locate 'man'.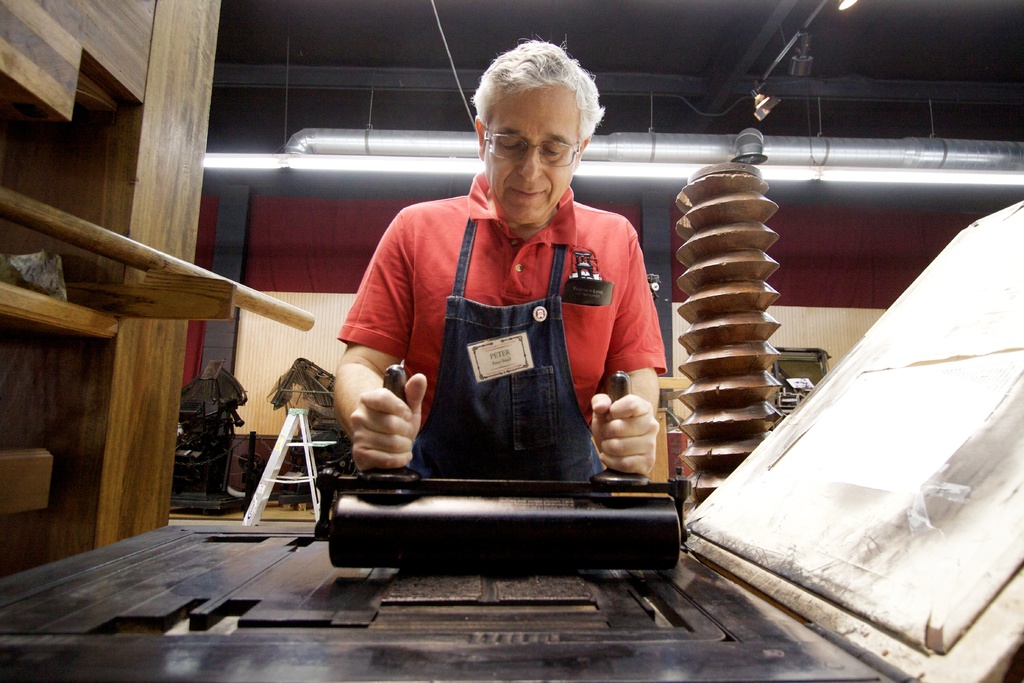
Bounding box: (332,35,667,473).
